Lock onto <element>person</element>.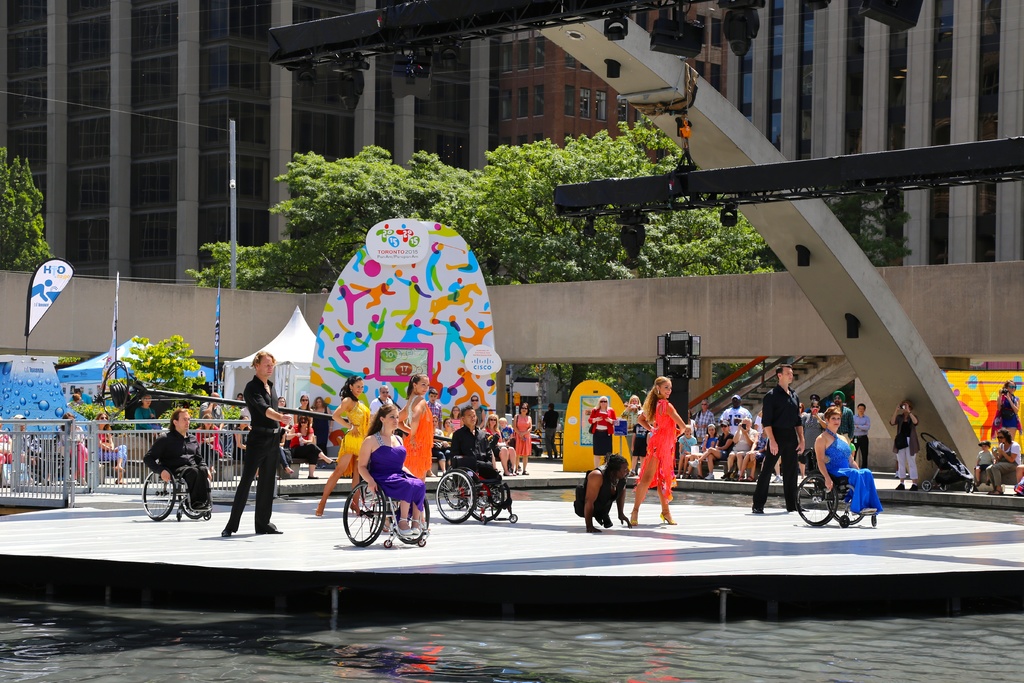
Locked: 618/392/645/438.
